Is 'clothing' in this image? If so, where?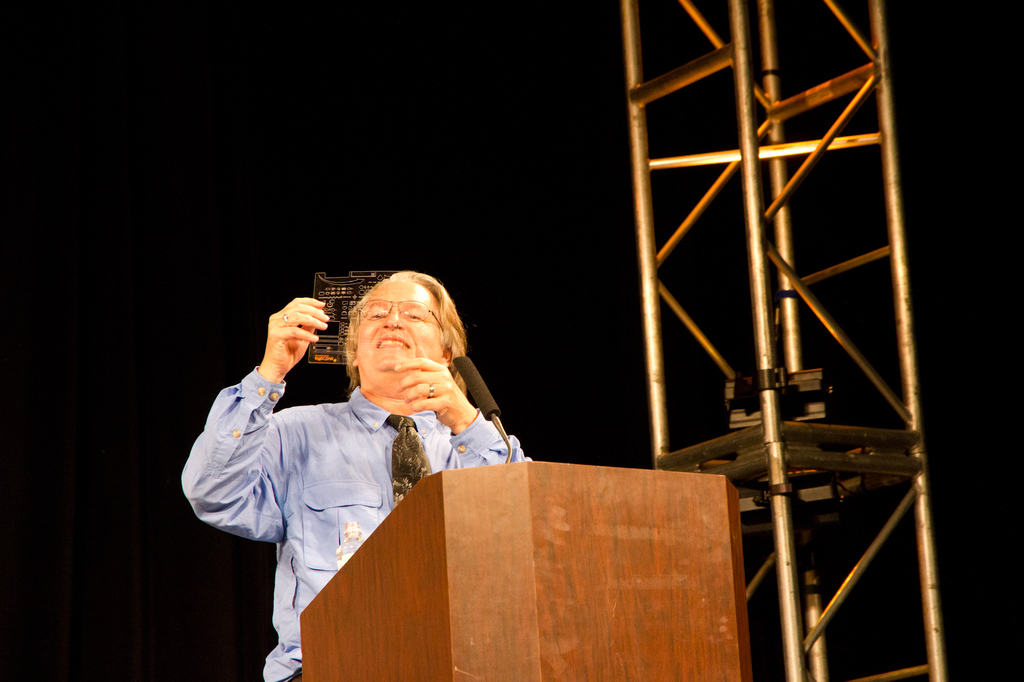
Yes, at 182 367 524 681.
